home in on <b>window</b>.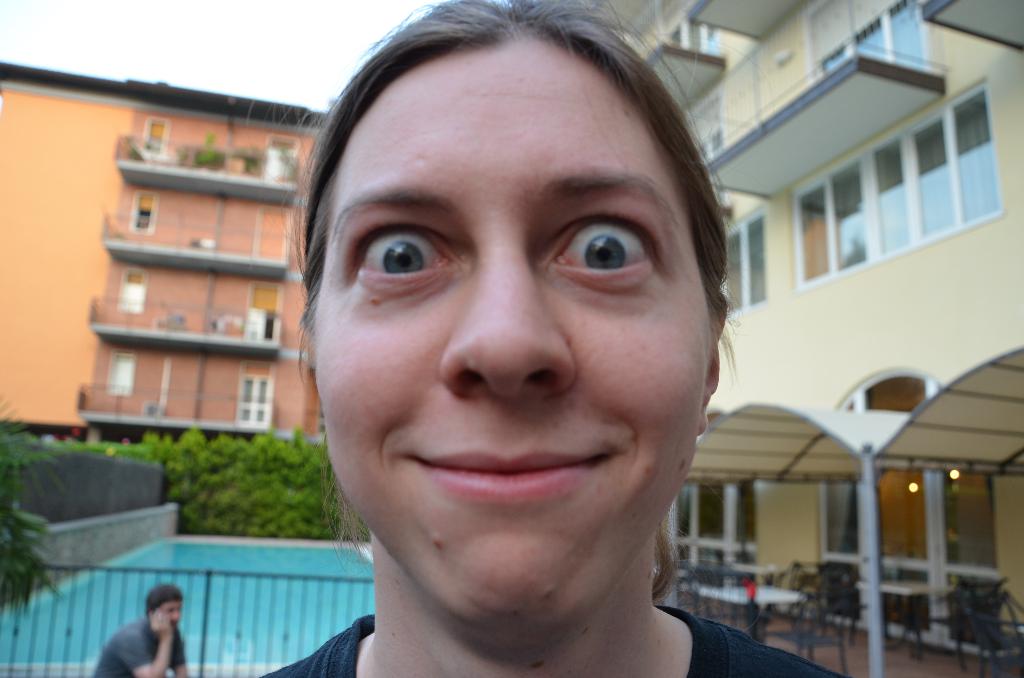
Homed in at (x1=792, y1=79, x2=986, y2=290).
